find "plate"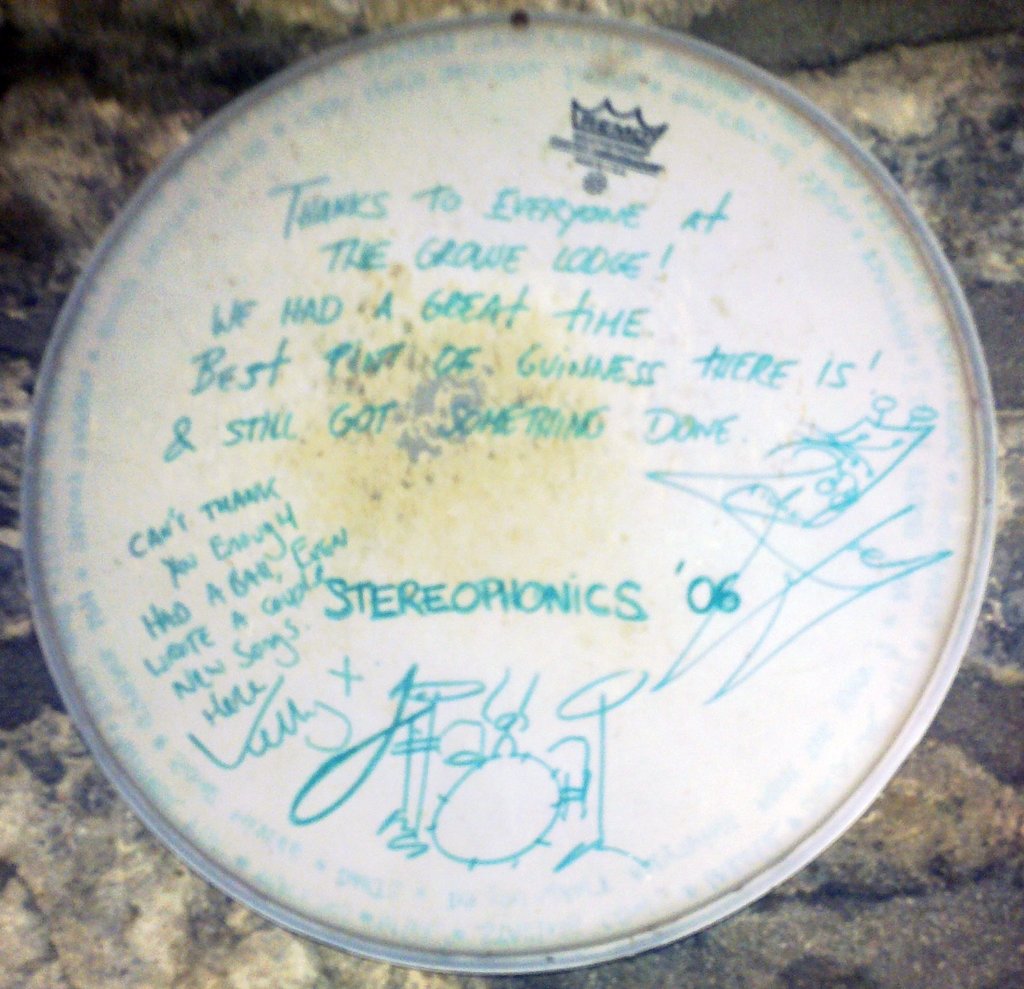
box(46, 0, 983, 839)
